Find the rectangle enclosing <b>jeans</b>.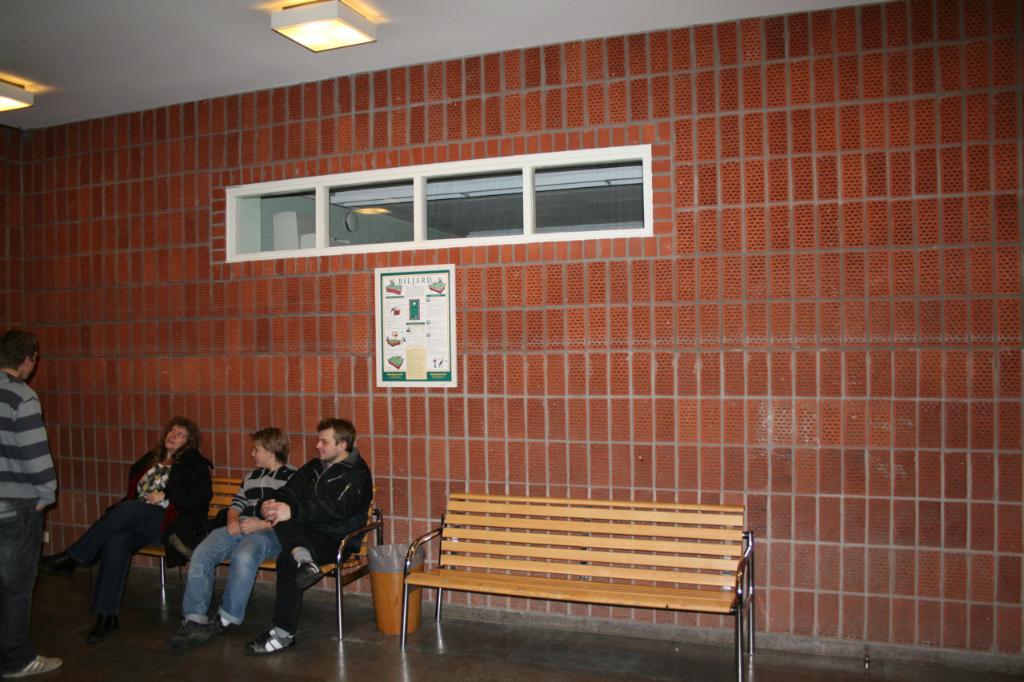
pyautogui.locateOnScreen(0, 512, 42, 675).
